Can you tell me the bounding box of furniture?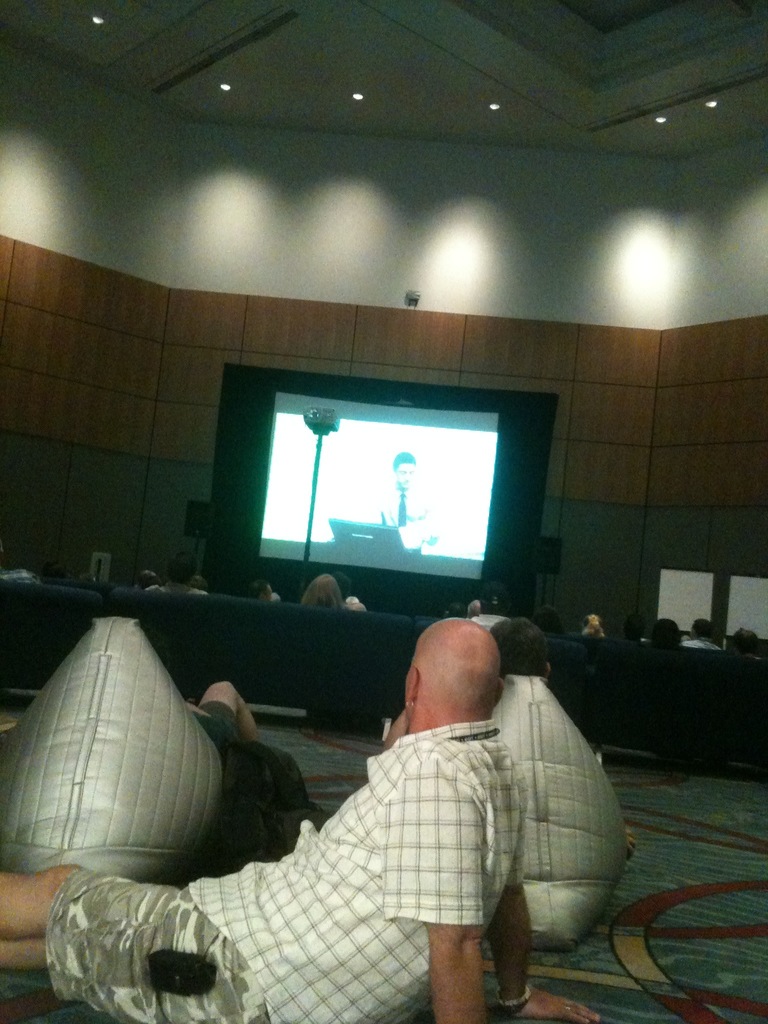
(left=0, top=575, right=767, bottom=767).
